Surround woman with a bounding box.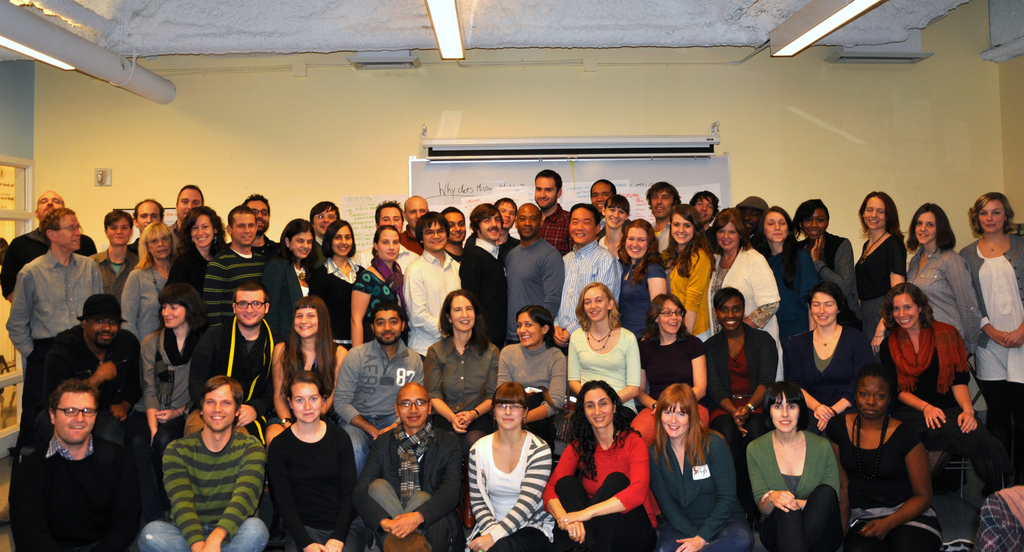
bbox(497, 305, 567, 446).
